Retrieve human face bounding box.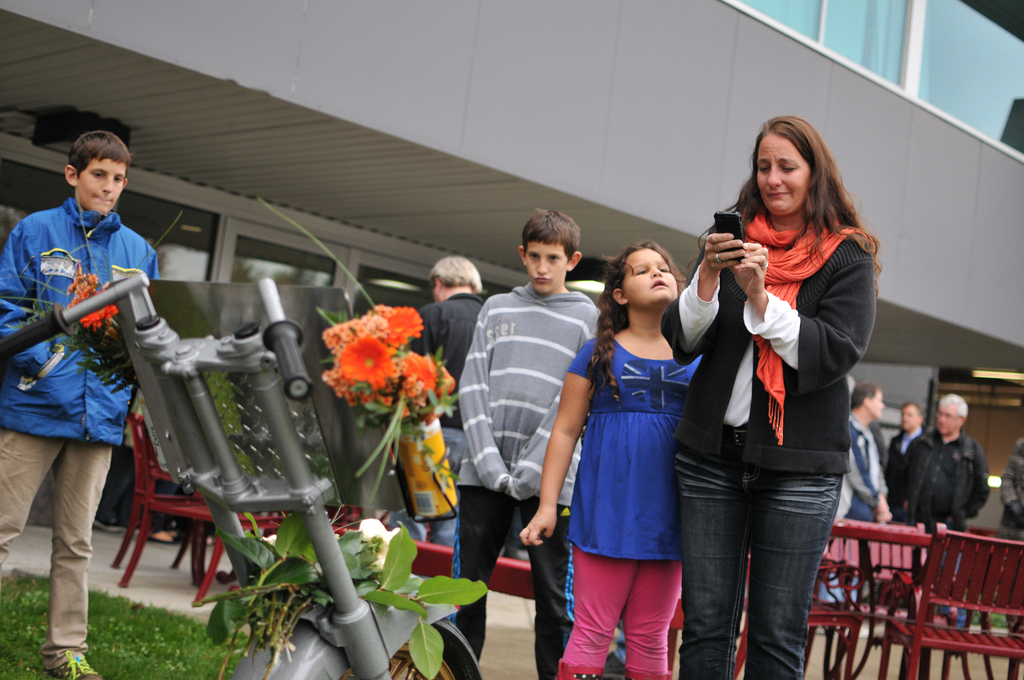
Bounding box: [x1=868, y1=386, x2=886, y2=420].
